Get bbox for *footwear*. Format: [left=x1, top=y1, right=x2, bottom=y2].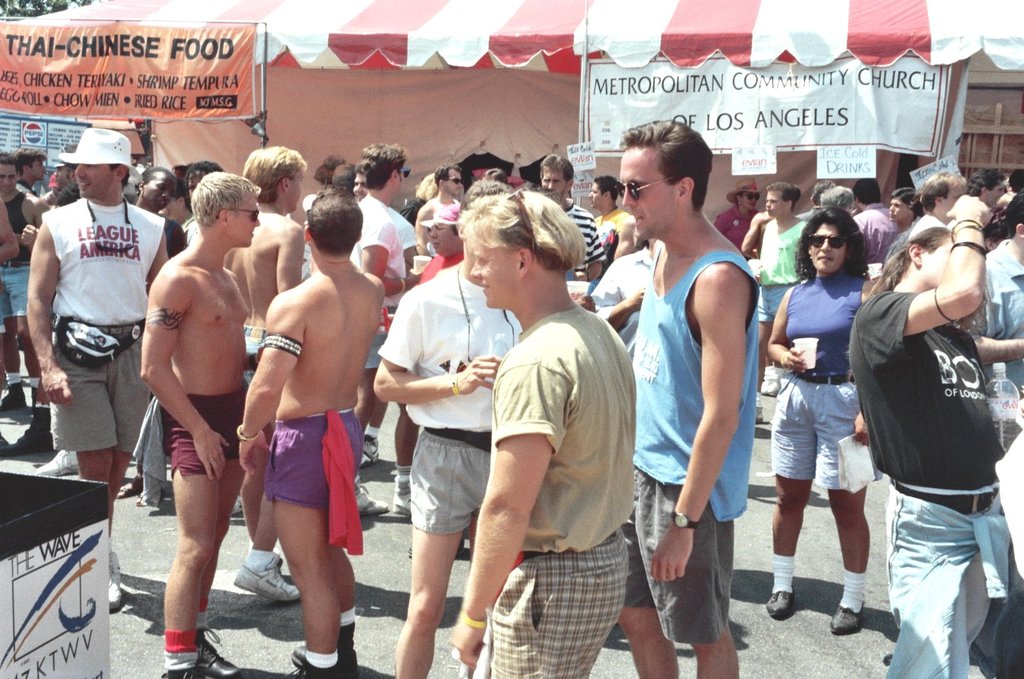
[left=761, top=371, right=781, bottom=397].
